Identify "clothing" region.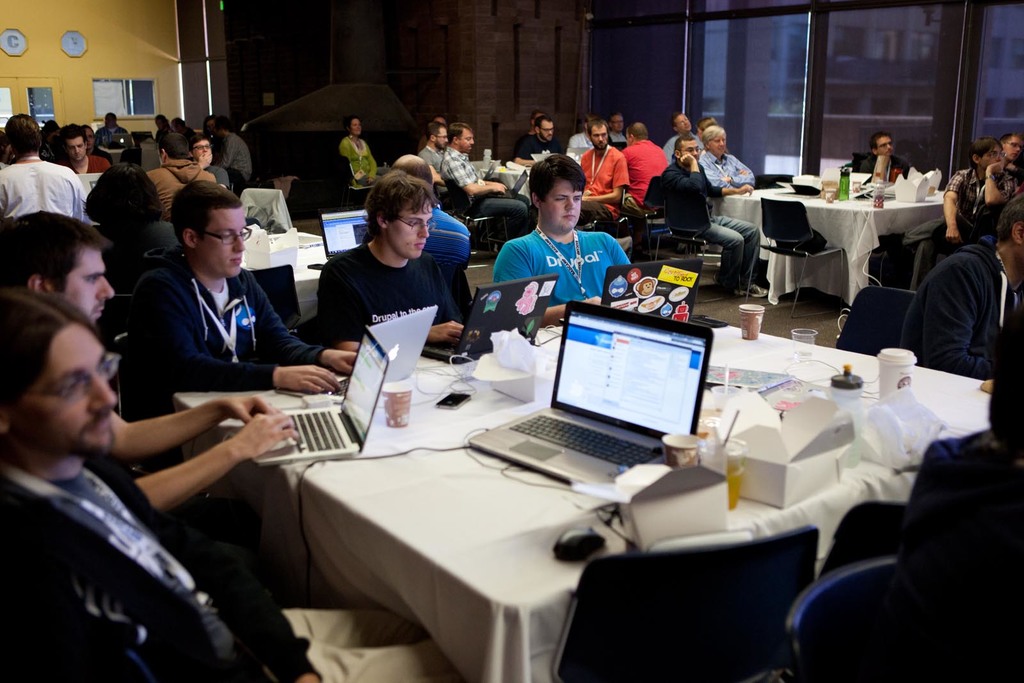
Region: pyautogui.locateOnScreen(858, 154, 912, 182).
